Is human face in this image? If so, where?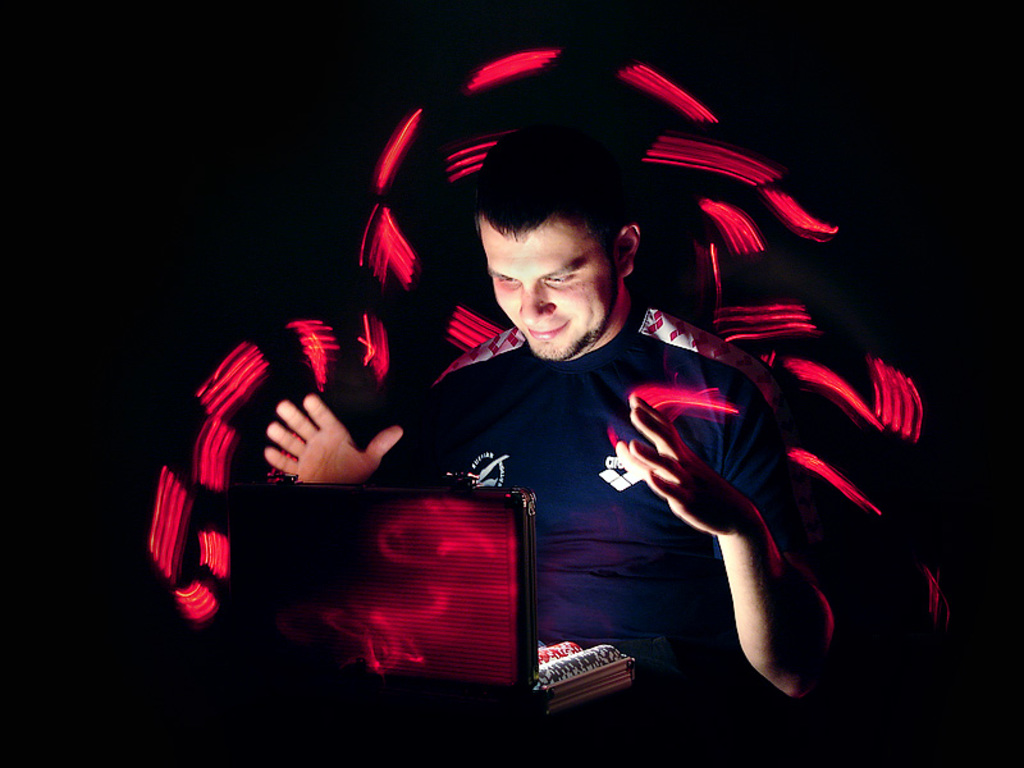
Yes, at bbox=(480, 216, 621, 362).
